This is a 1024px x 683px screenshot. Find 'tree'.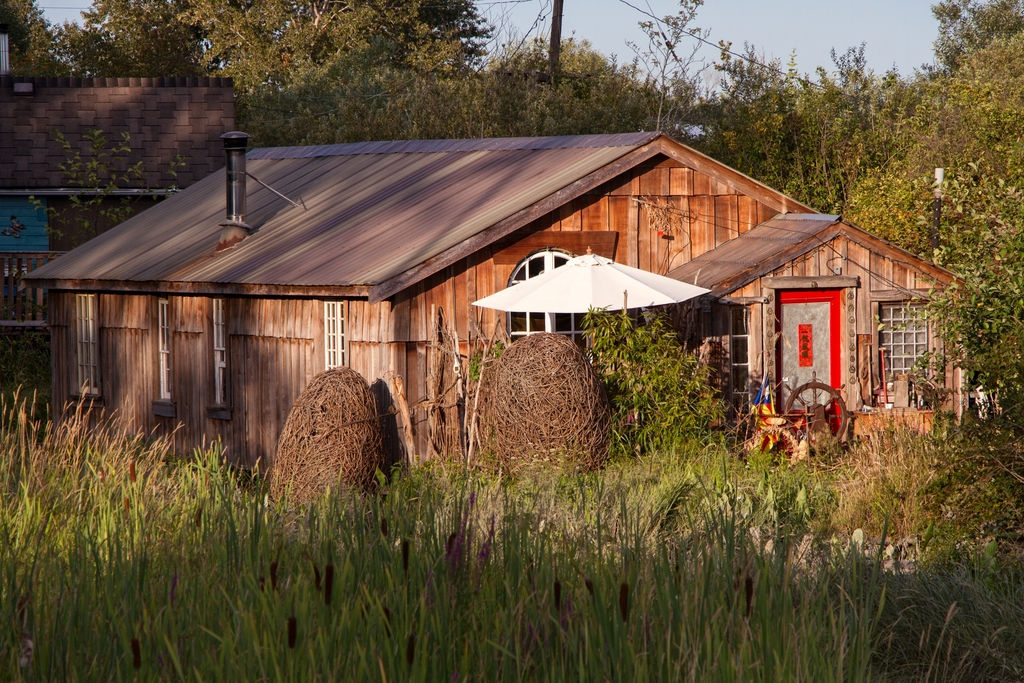
Bounding box: box(0, 0, 38, 79).
